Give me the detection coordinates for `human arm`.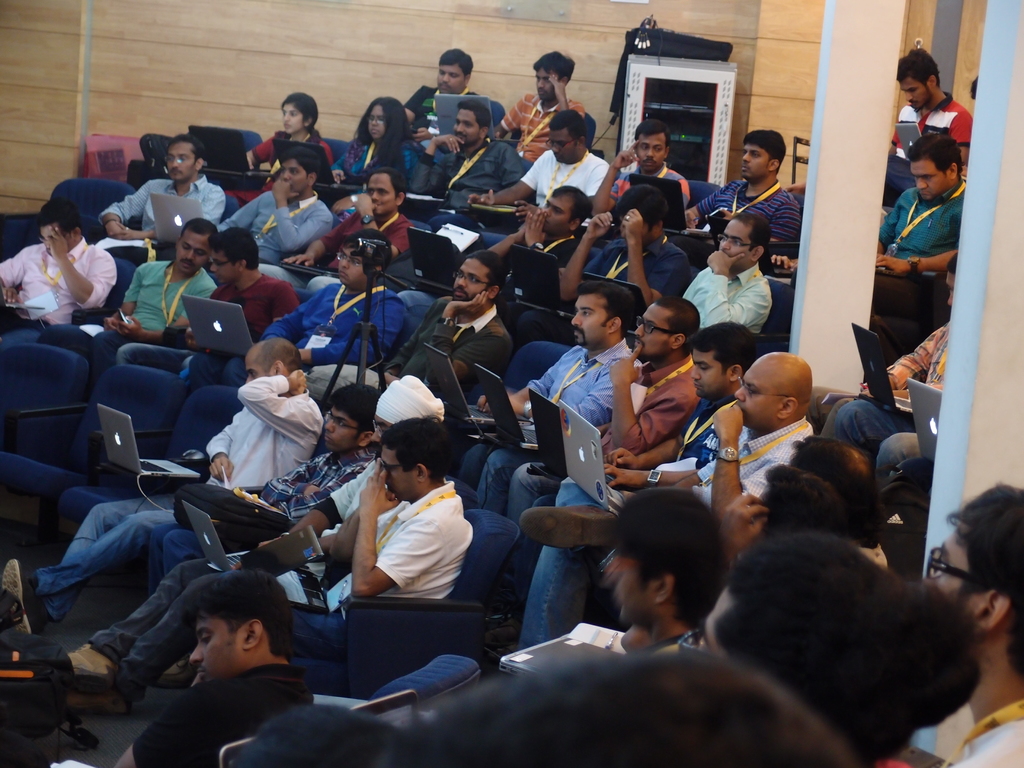
pyautogui.locateOnScreen(605, 463, 697, 486).
